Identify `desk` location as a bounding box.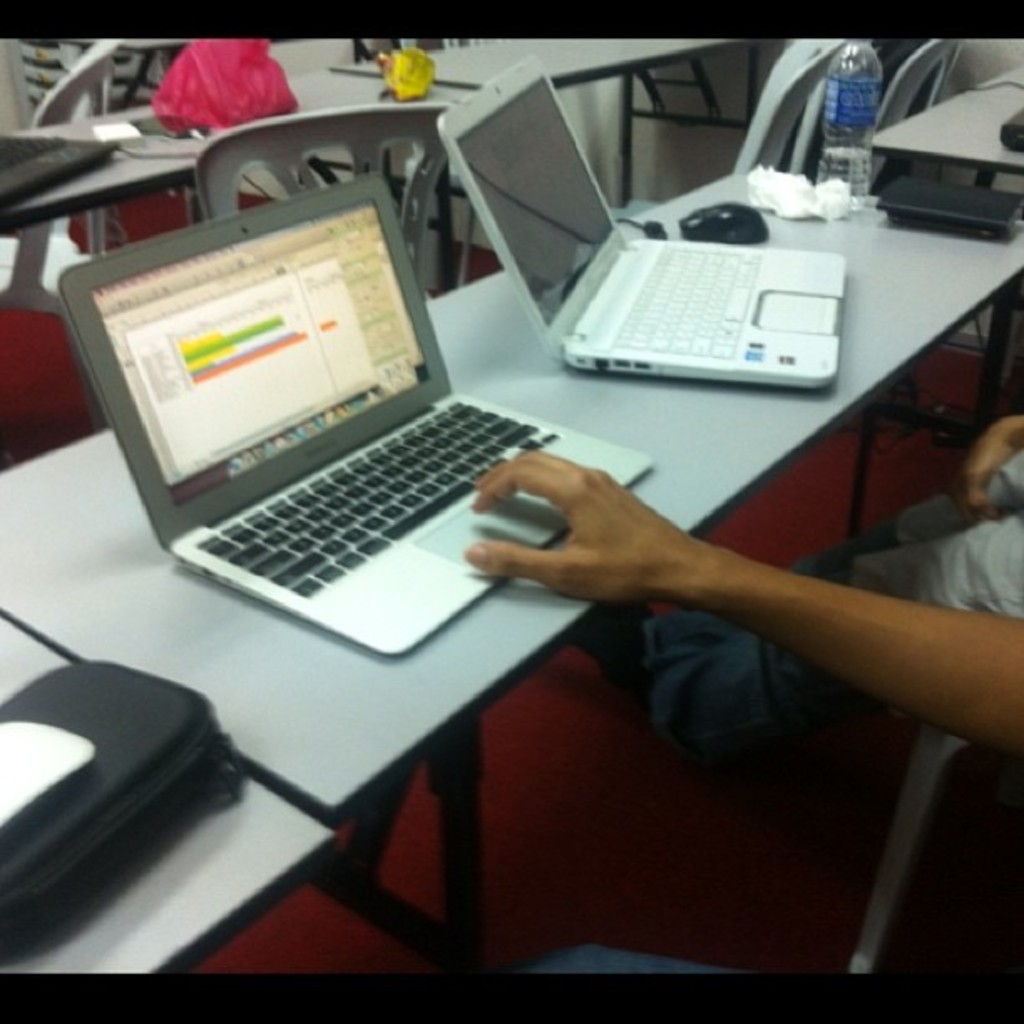
region(0, 162, 1022, 979).
